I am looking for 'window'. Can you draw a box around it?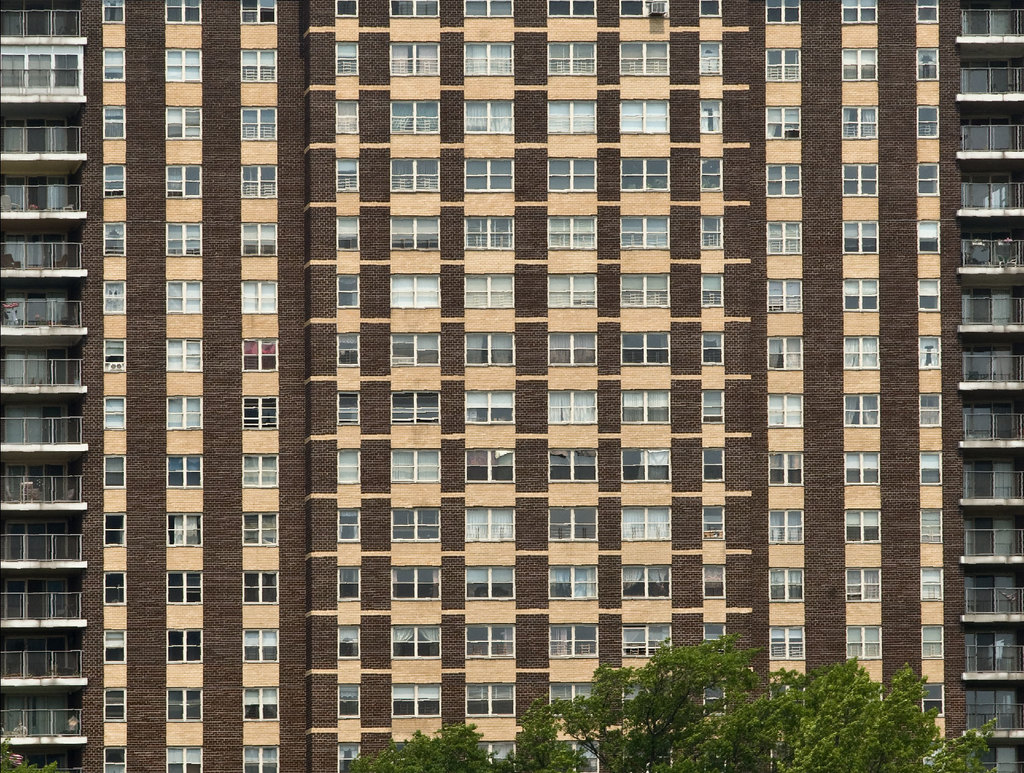
Sure, the bounding box is bbox=[621, 99, 669, 134].
